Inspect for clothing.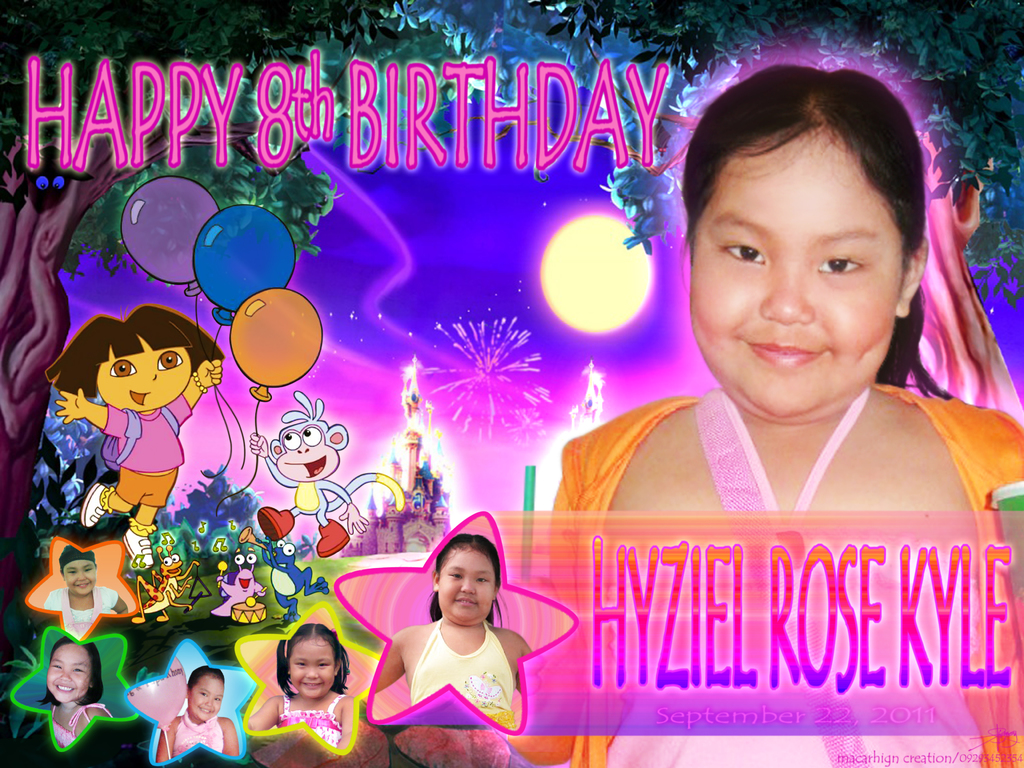
Inspection: bbox=[42, 584, 116, 638].
